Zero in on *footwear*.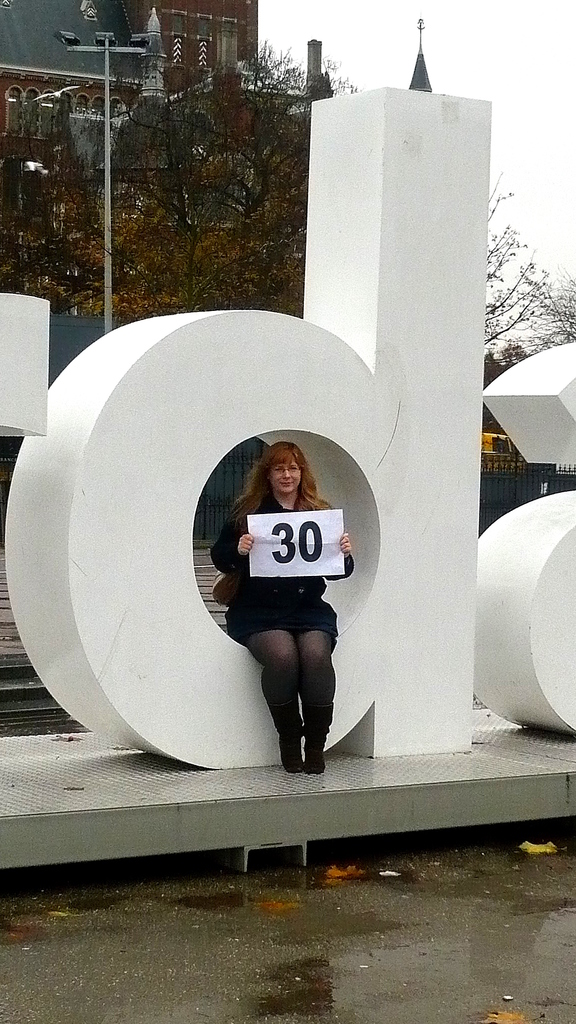
Zeroed in: (264, 693, 305, 774).
